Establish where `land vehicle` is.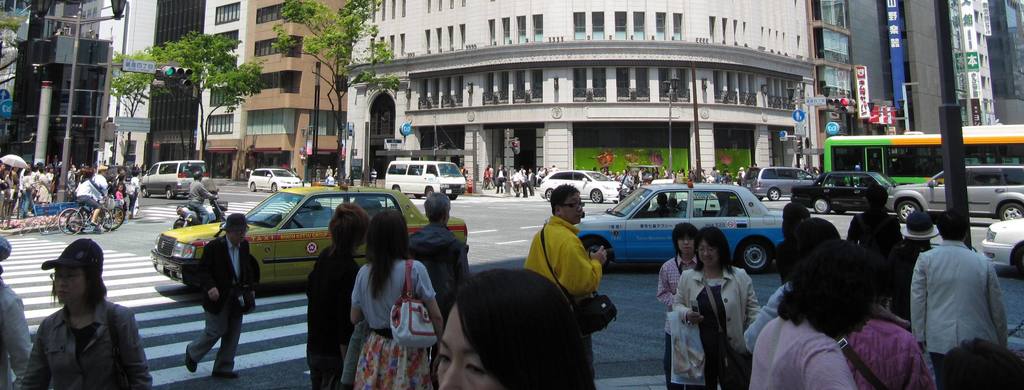
Established at <region>890, 165, 1023, 222</region>.
